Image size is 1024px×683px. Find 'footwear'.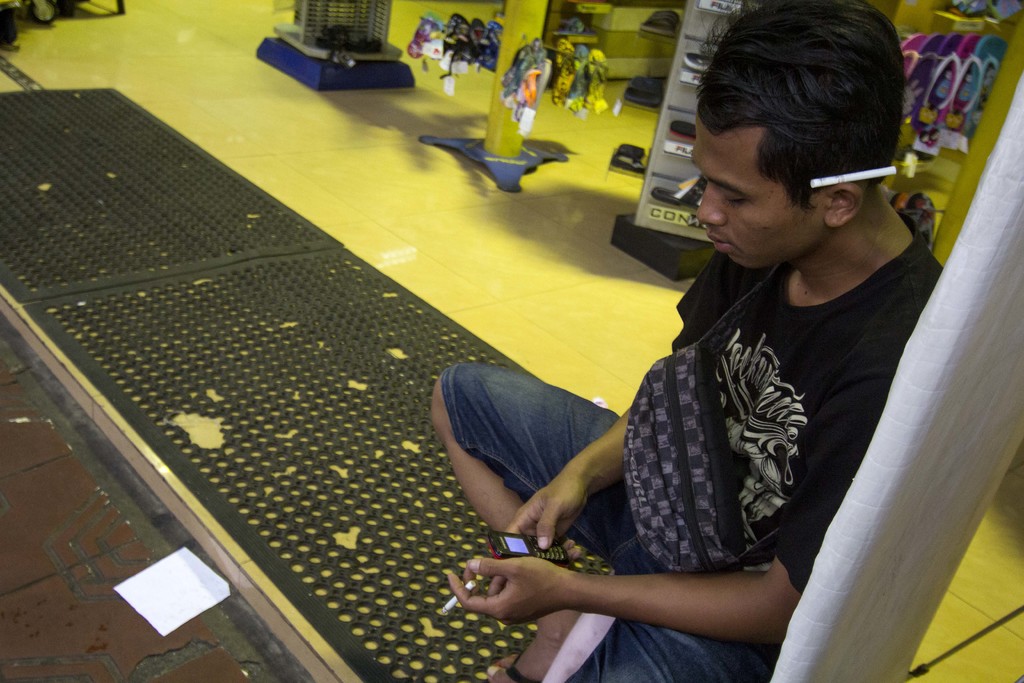
region(570, 45, 587, 108).
